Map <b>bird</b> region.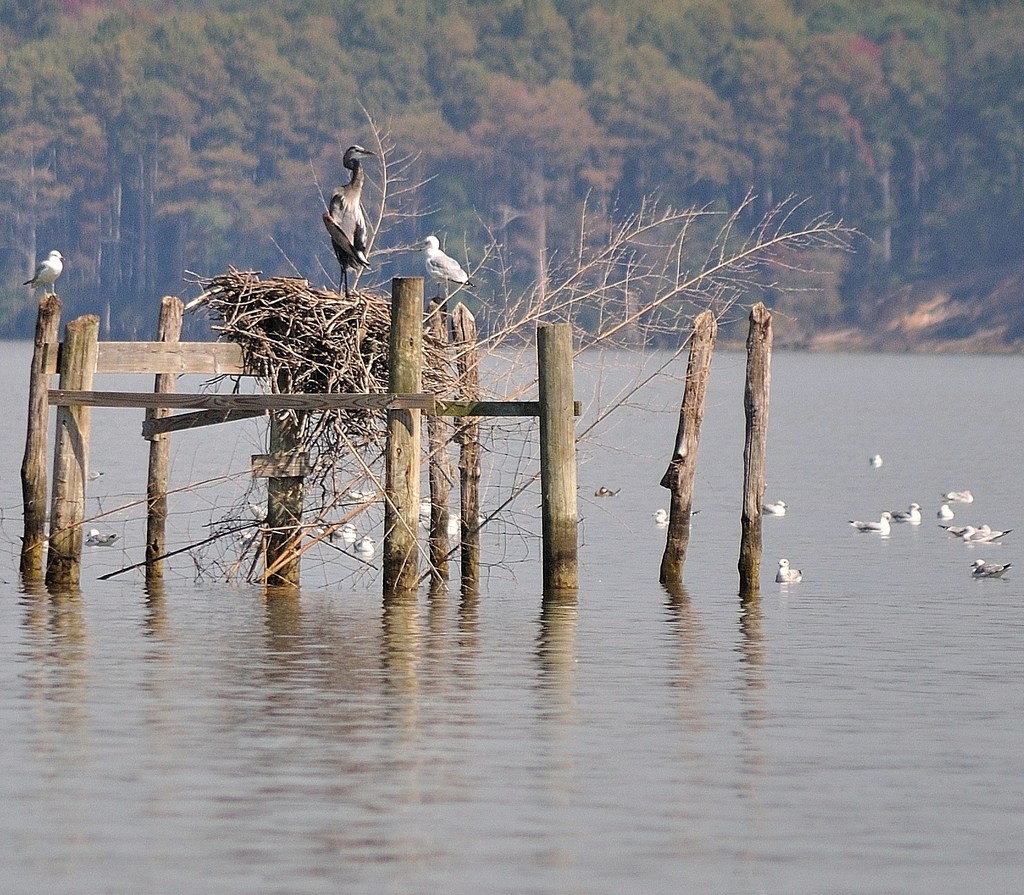
Mapped to <region>244, 503, 272, 523</region>.
